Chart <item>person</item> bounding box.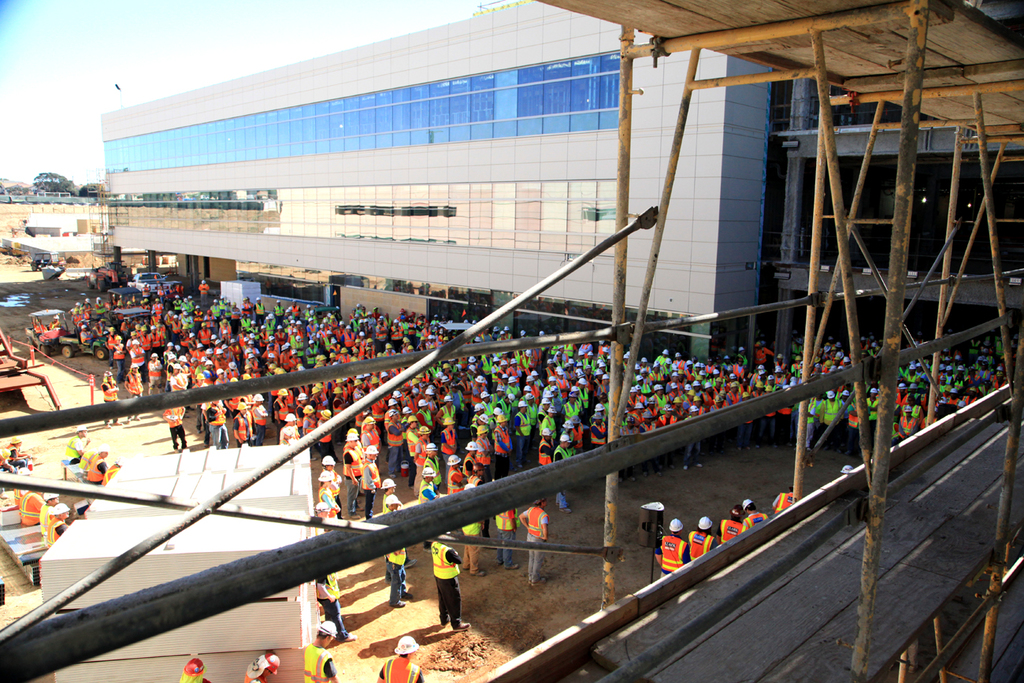
Charted: box(685, 514, 716, 561).
